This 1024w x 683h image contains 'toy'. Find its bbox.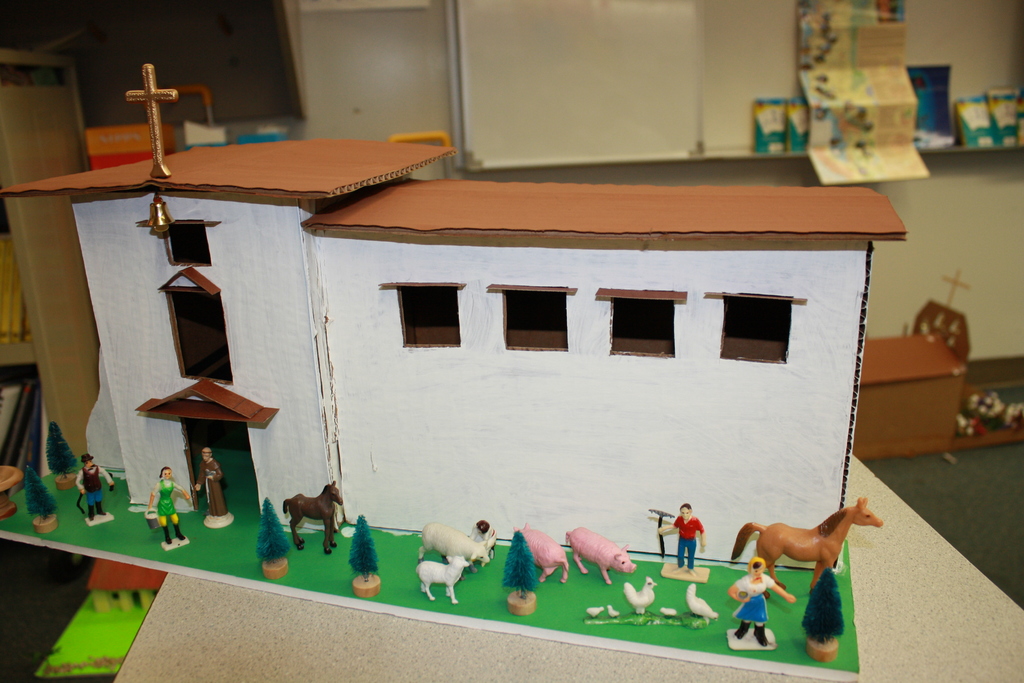
<box>796,563,851,666</box>.
